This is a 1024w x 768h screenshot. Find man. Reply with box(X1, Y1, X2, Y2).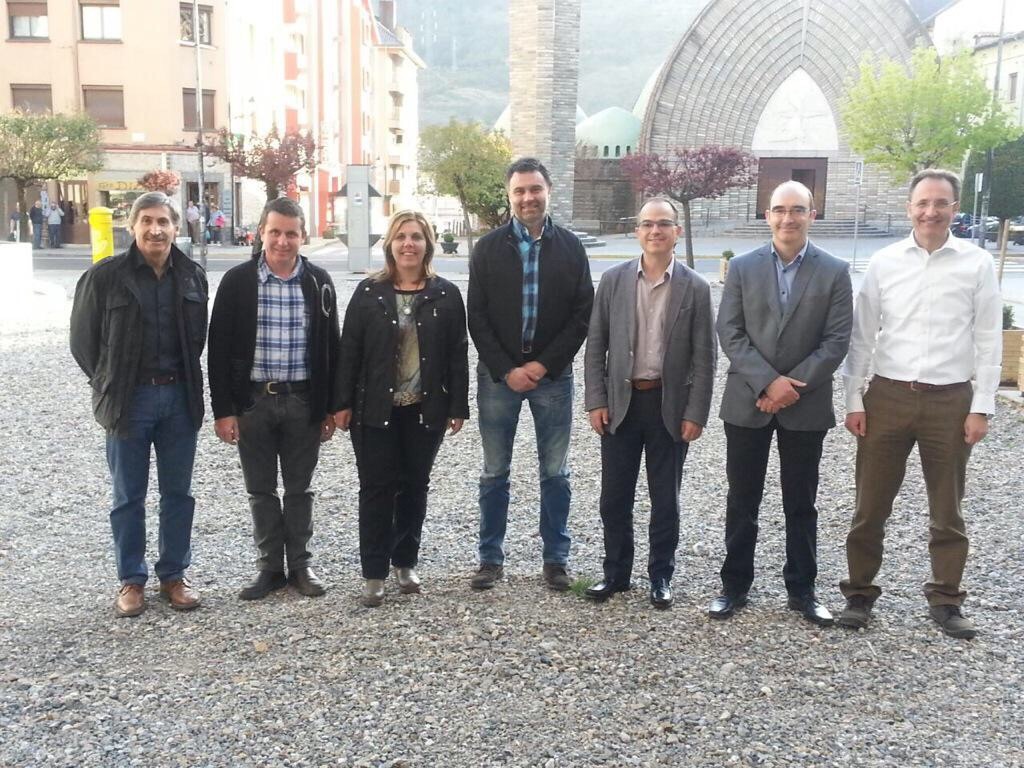
box(843, 159, 1004, 636).
